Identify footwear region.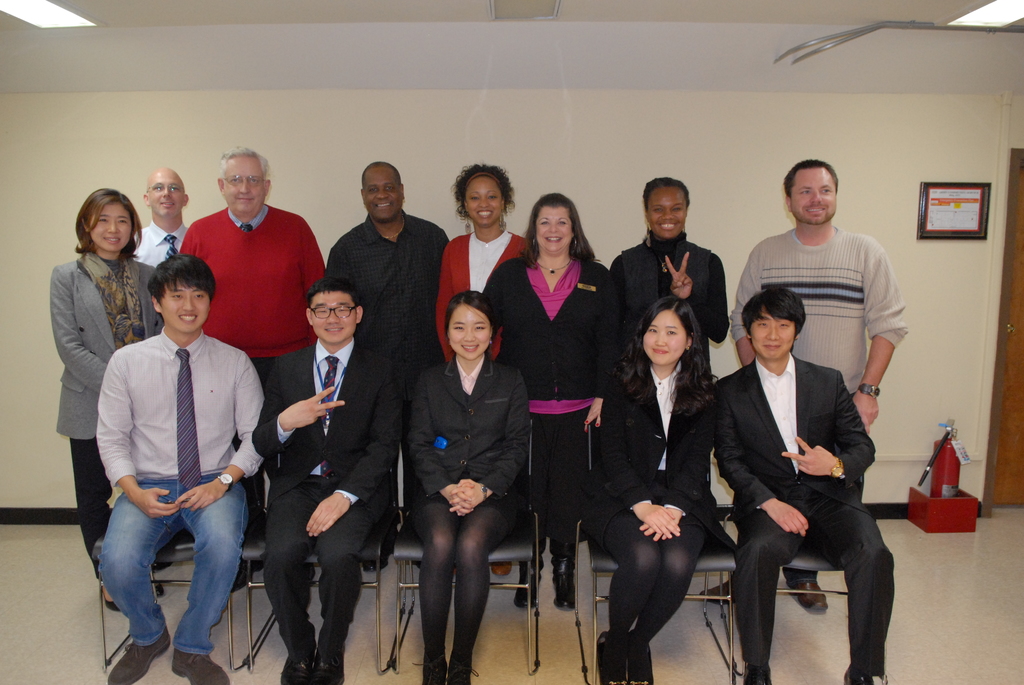
Region: 155, 582, 165, 597.
